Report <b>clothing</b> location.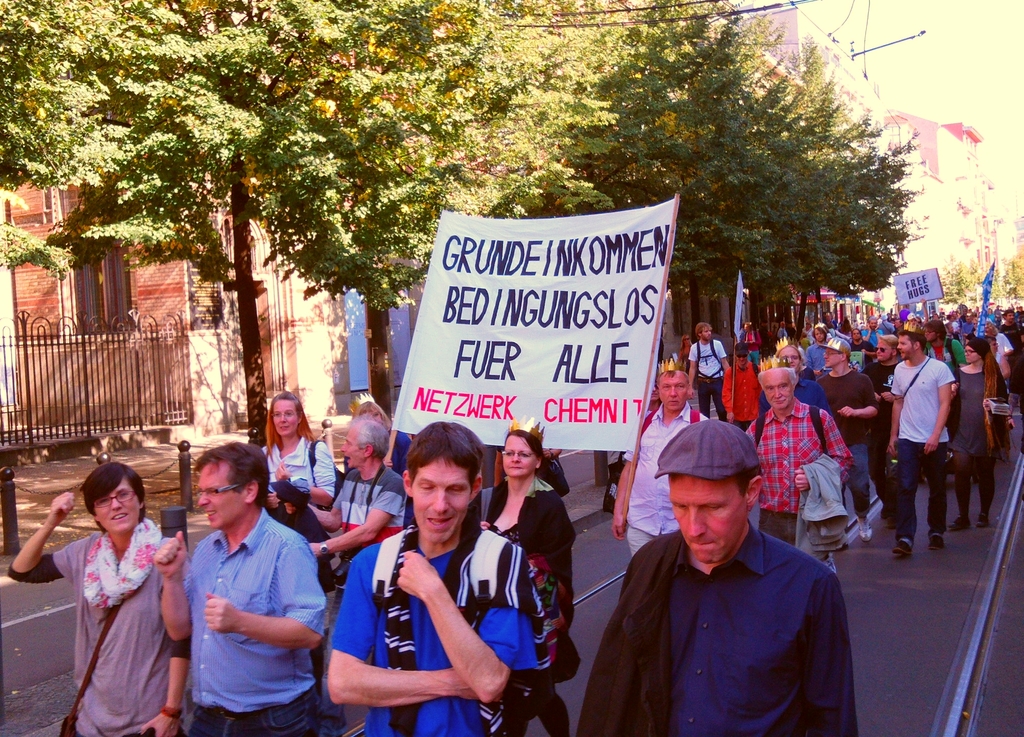
Report: {"left": 891, "top": 347, "right": 955, "bottom": 531}.
